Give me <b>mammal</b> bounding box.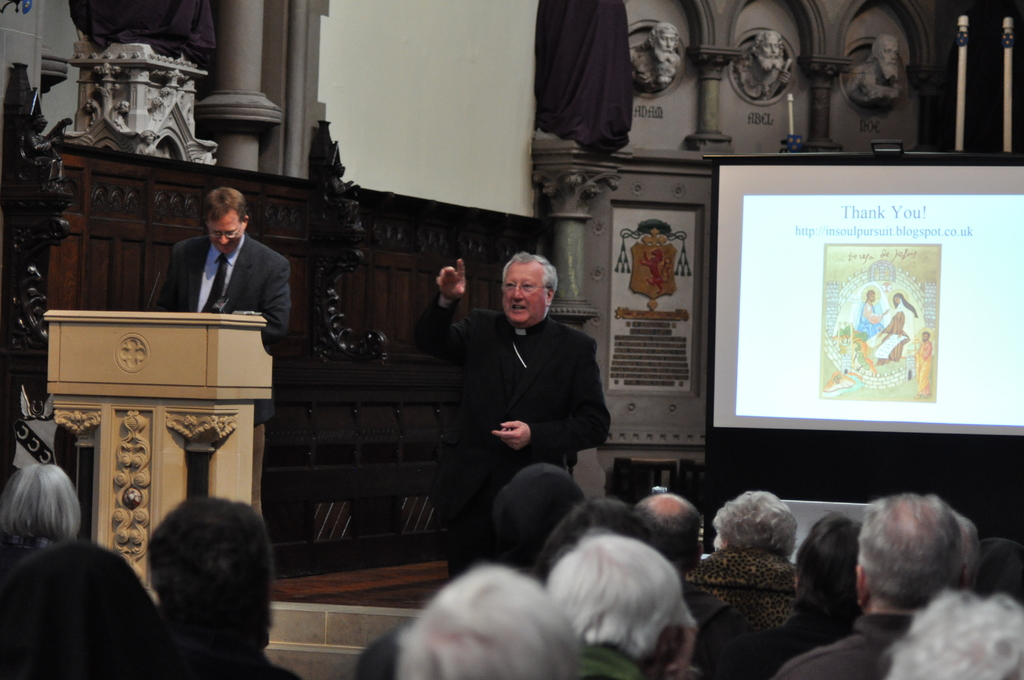
<box>424,251,610,578</box>.
